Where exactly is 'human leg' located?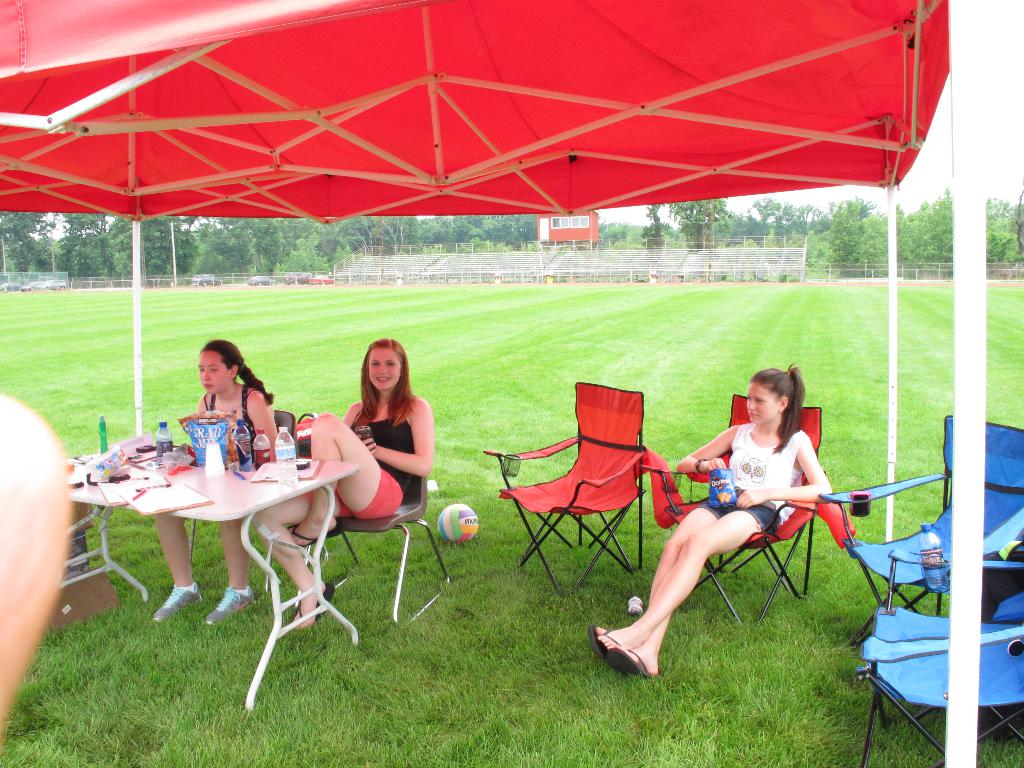
Its bounding box is 255:501:328:620.
